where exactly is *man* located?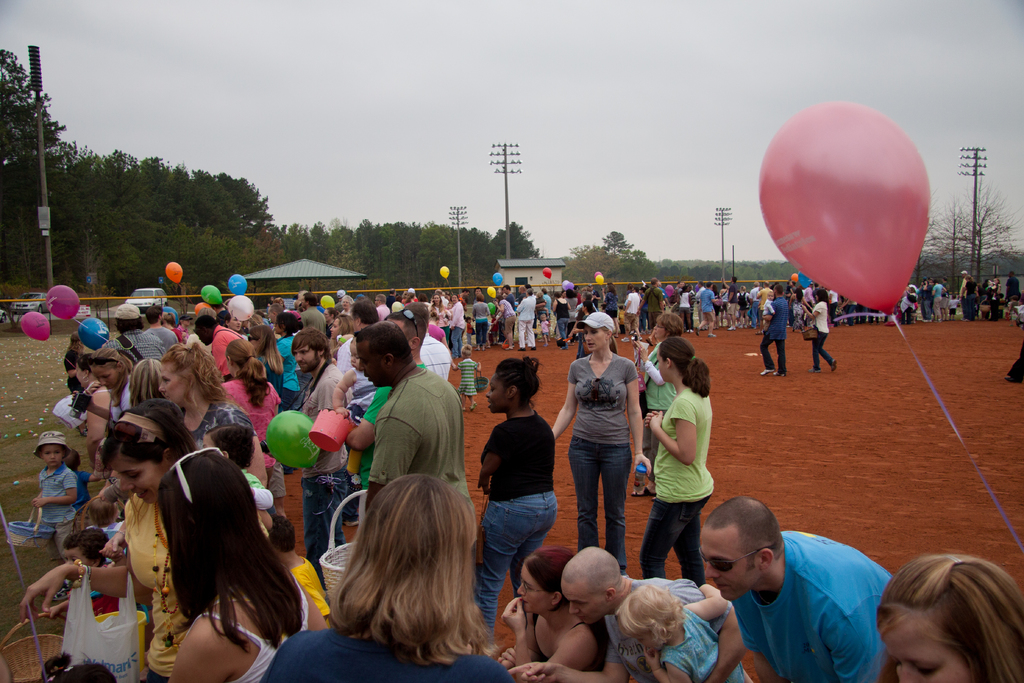
Its bounding box is select_region(297, 330, 351, 584).
